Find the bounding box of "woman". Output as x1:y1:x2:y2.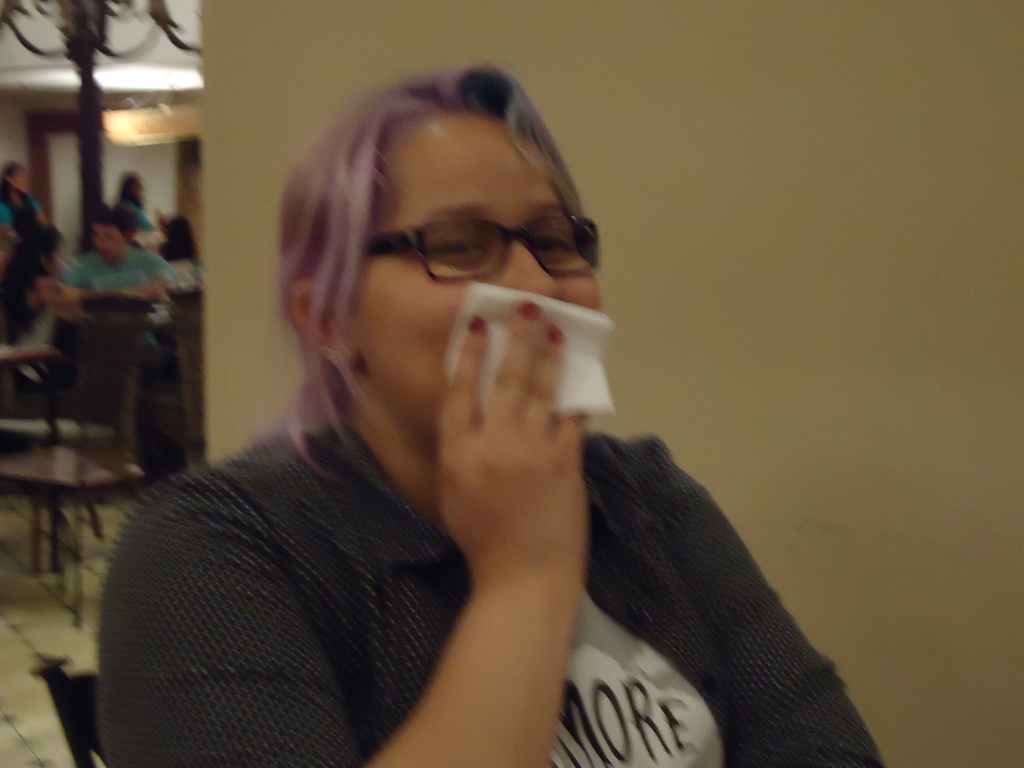
35:57:742:767.
